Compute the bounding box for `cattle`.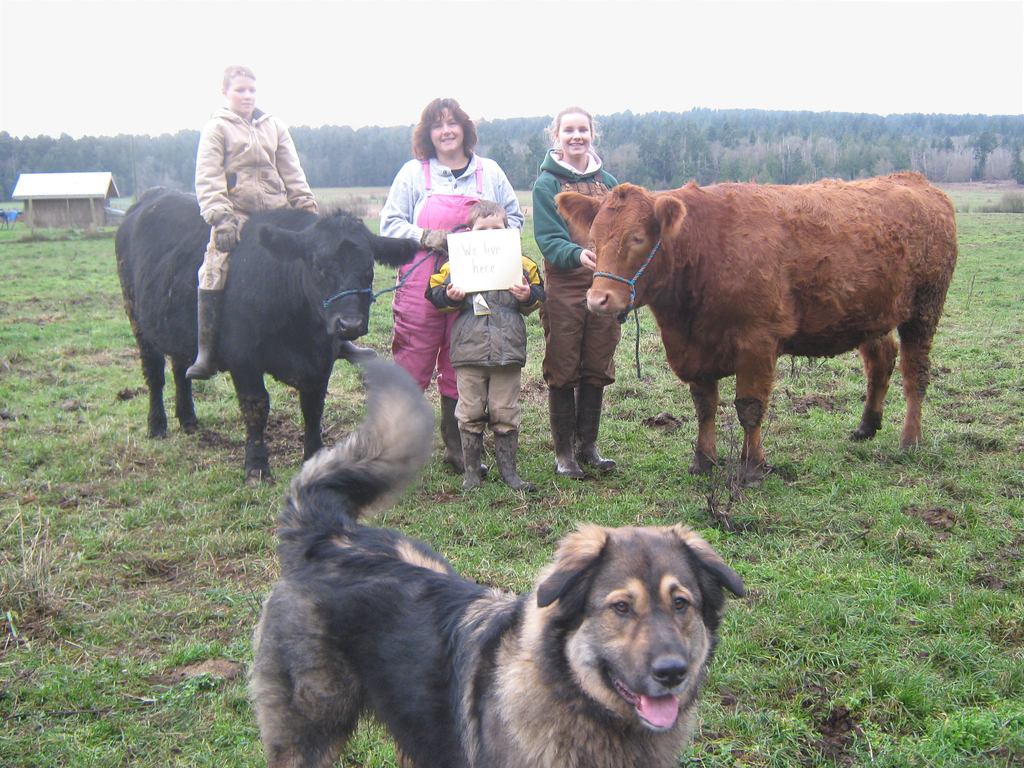
112/185/419/491.
